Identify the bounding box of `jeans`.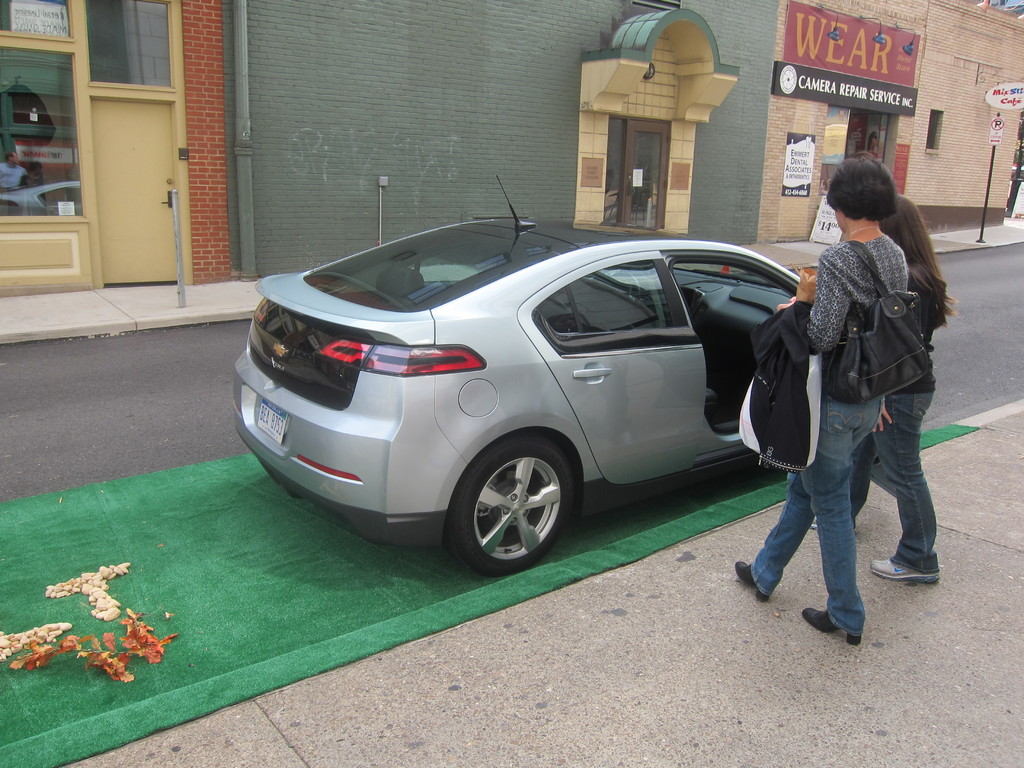
detection(852, 392, 940, 564).
